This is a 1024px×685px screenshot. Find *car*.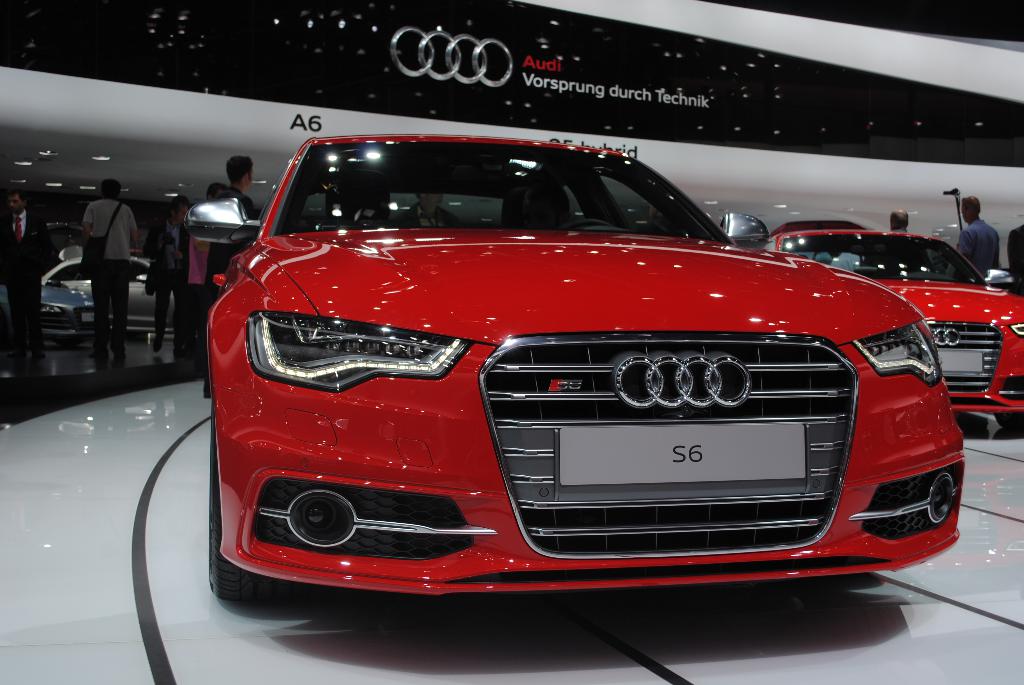
Bounding box: (0, 274, 104, 340).
